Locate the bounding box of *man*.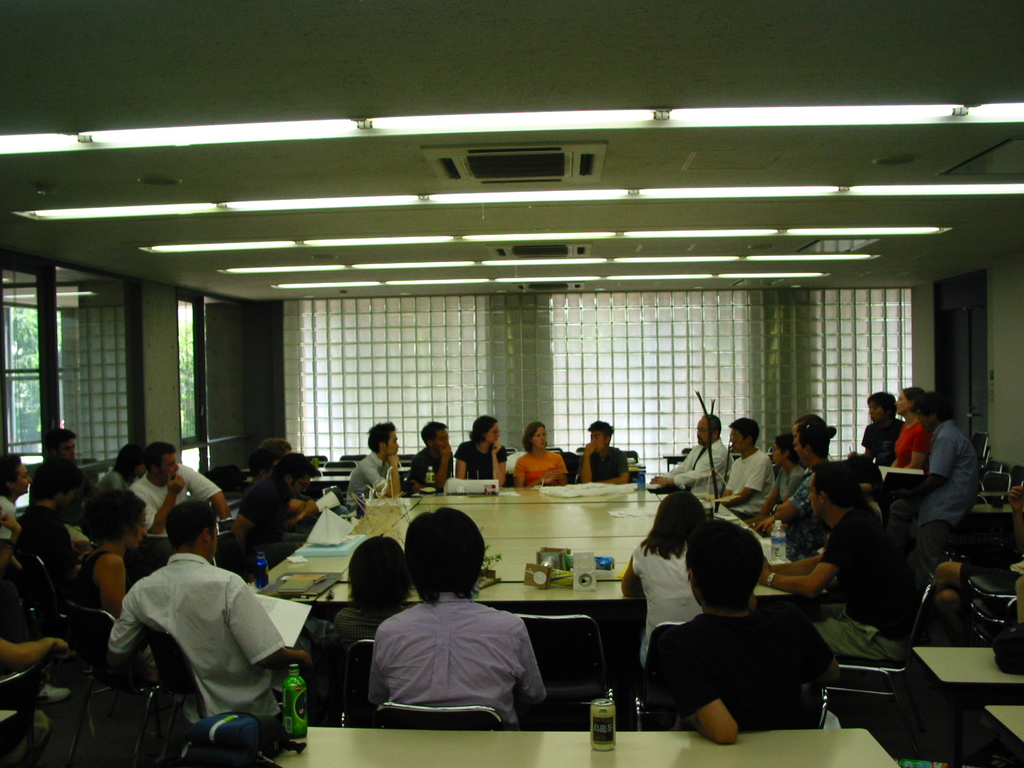
Bounding box: bbox(38, 431, 100, 526).
